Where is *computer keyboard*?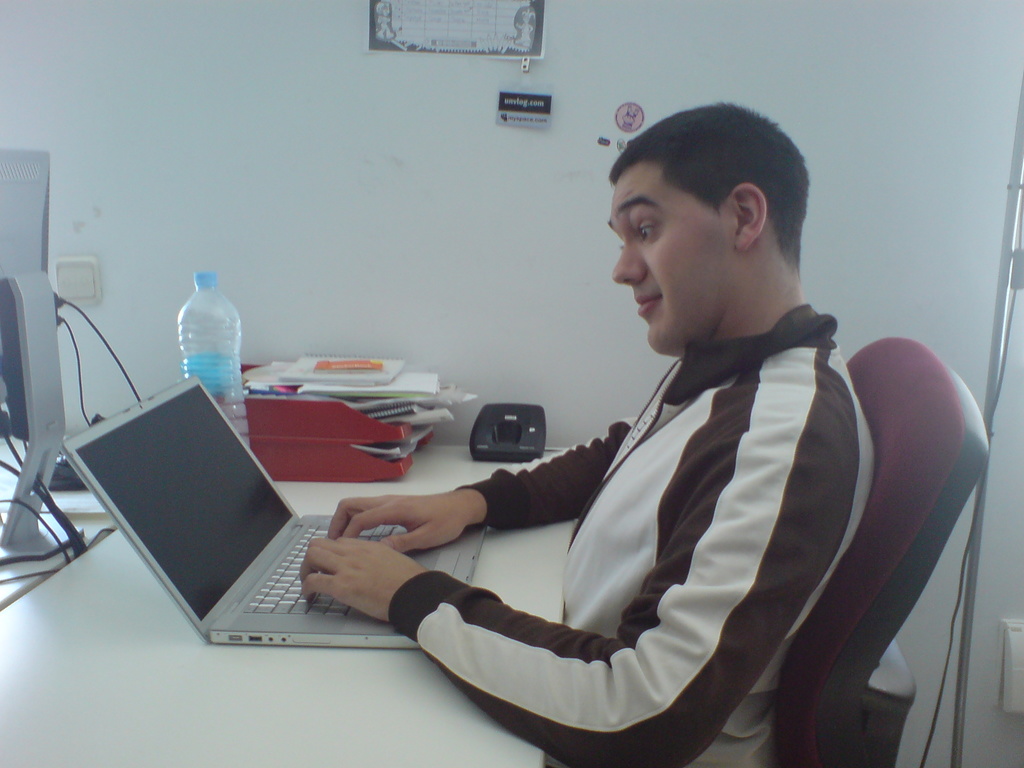
box(241, 512, 396, 620).
